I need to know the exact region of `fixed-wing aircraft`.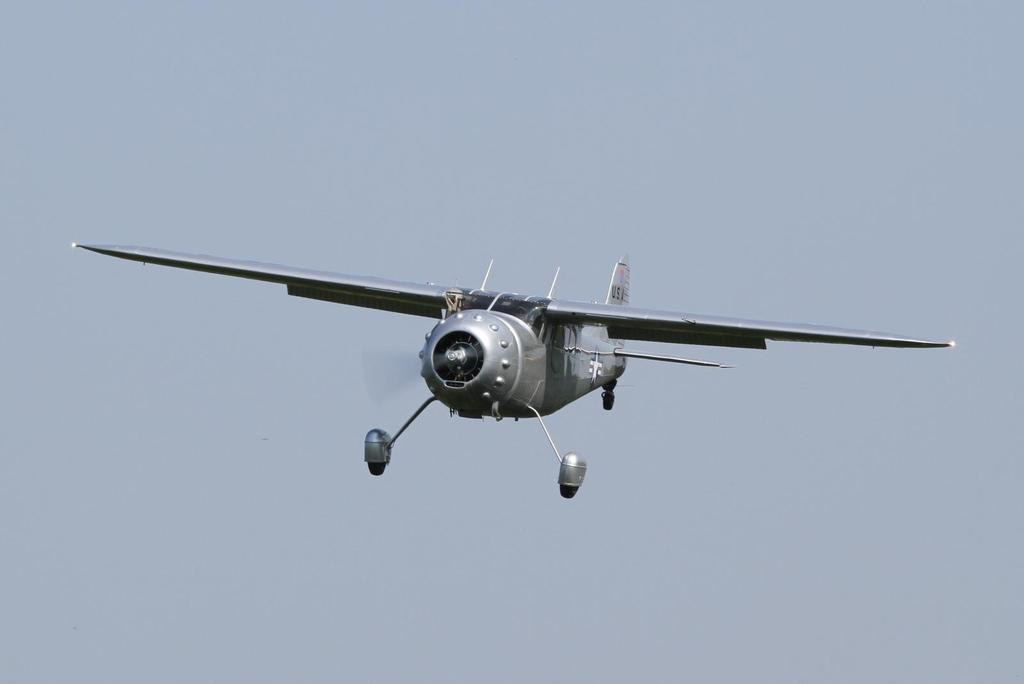
Region: bbox(76, 243, 956, 498).
